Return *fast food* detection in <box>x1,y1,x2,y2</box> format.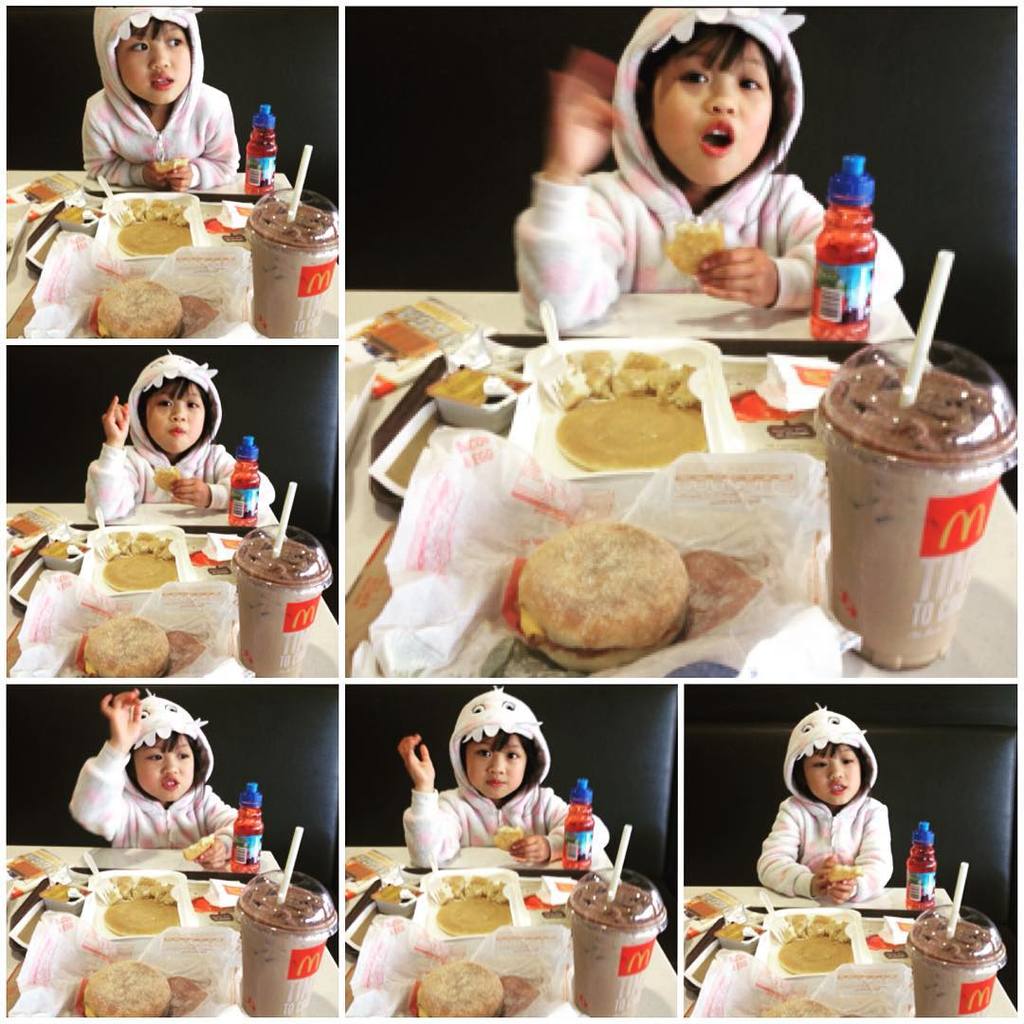
<box>158,156,174,161</box>.
